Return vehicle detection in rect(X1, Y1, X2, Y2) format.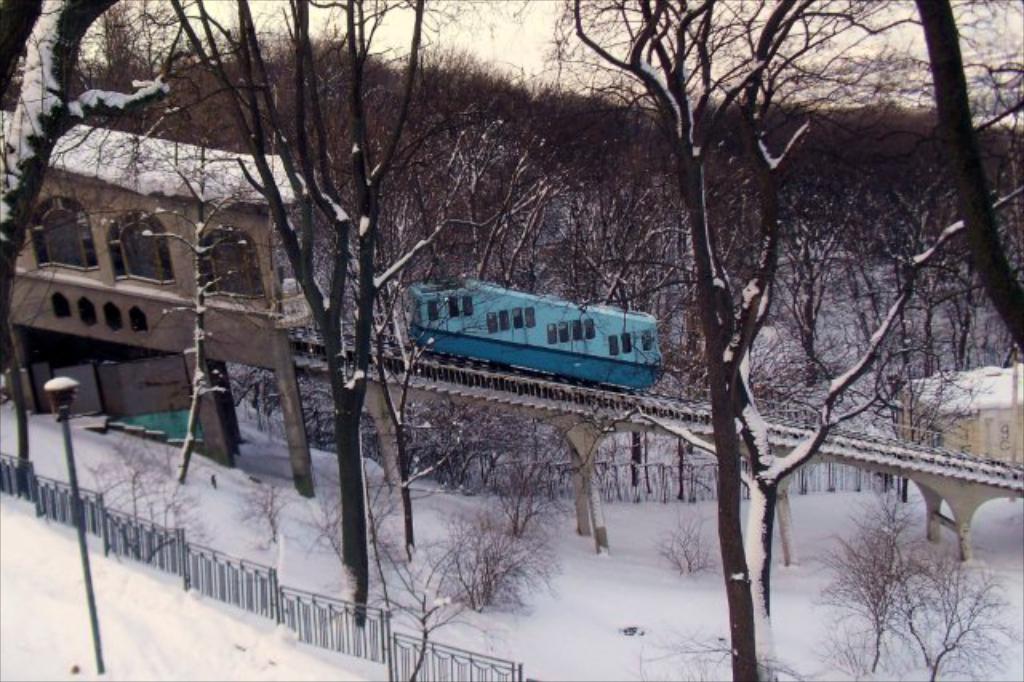
rect(392, 274, 659, 405).
